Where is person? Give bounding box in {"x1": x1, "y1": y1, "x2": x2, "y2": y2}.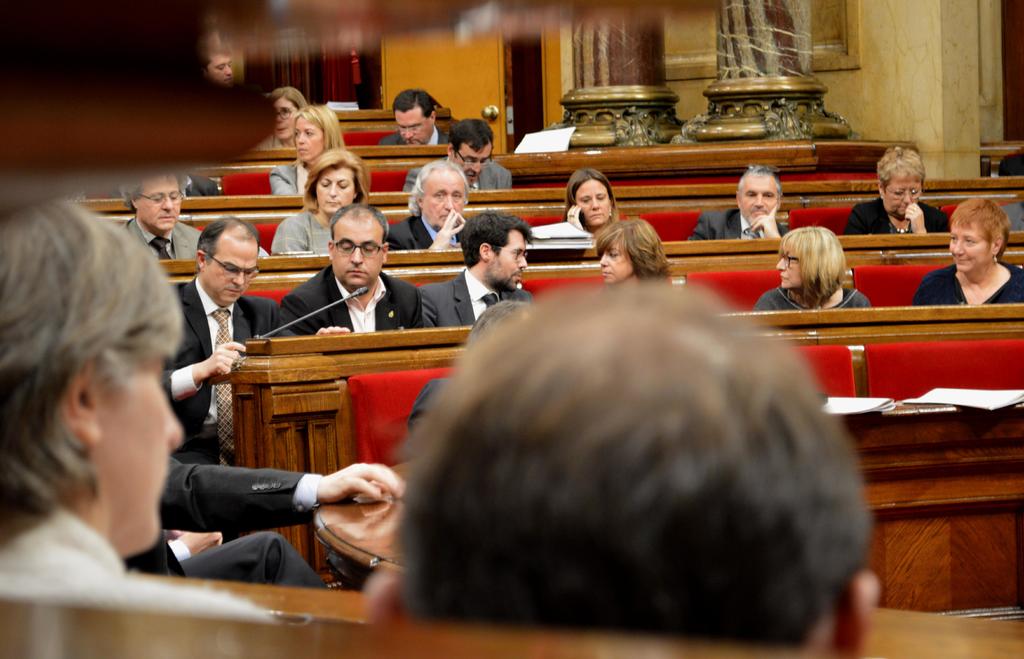
{"x1": 268, "y1": 104, "x2": 358, "y2": 195}.
